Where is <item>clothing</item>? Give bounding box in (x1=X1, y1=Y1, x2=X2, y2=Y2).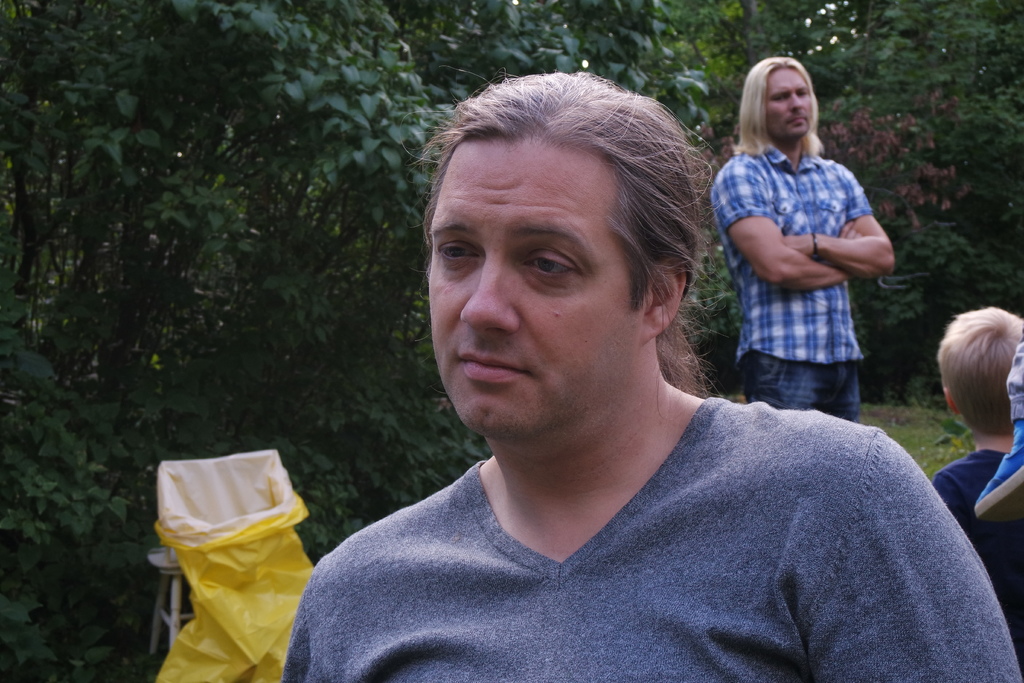
(x1=1009, y1=325, x2=1023, y2=427).
